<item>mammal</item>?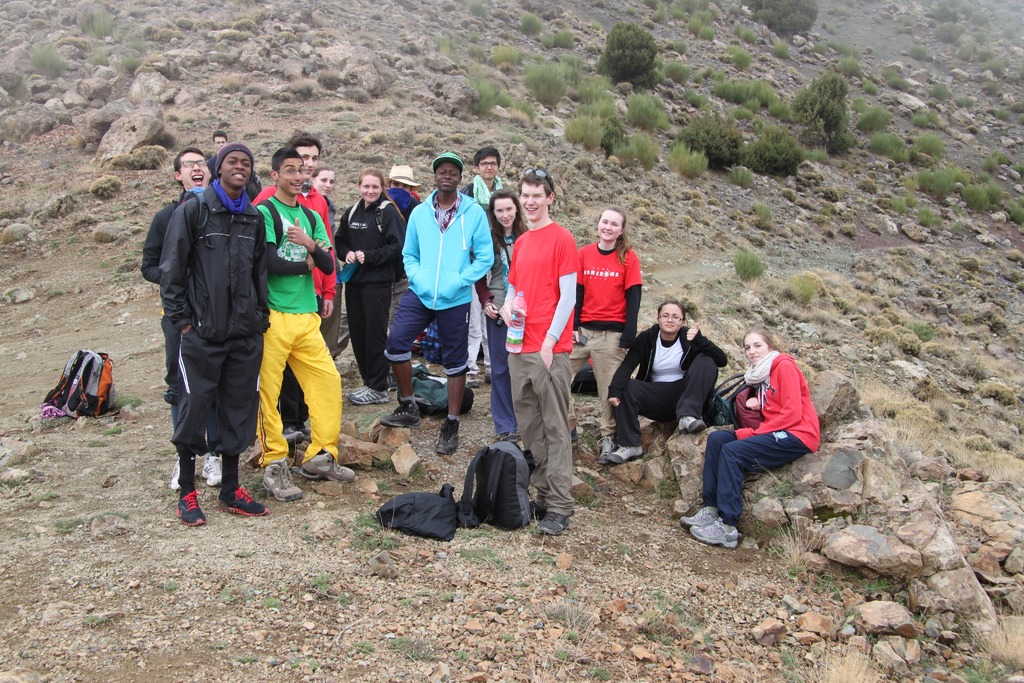
left=207, top=129, right=230, bottom=187
